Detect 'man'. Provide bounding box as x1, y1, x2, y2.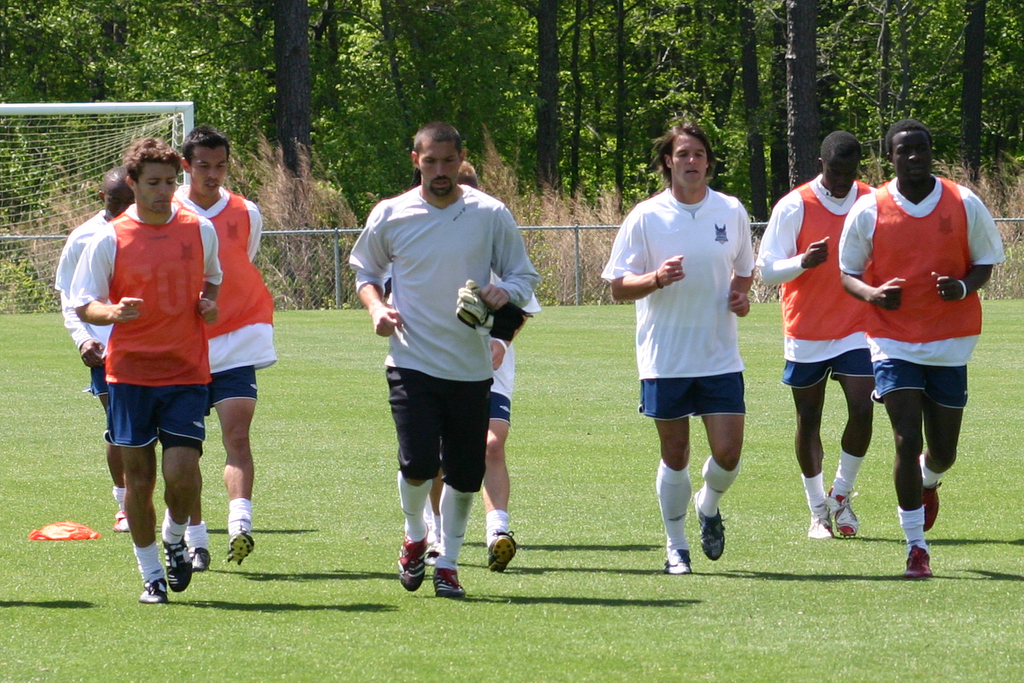
839, 117, 1007, 579.
